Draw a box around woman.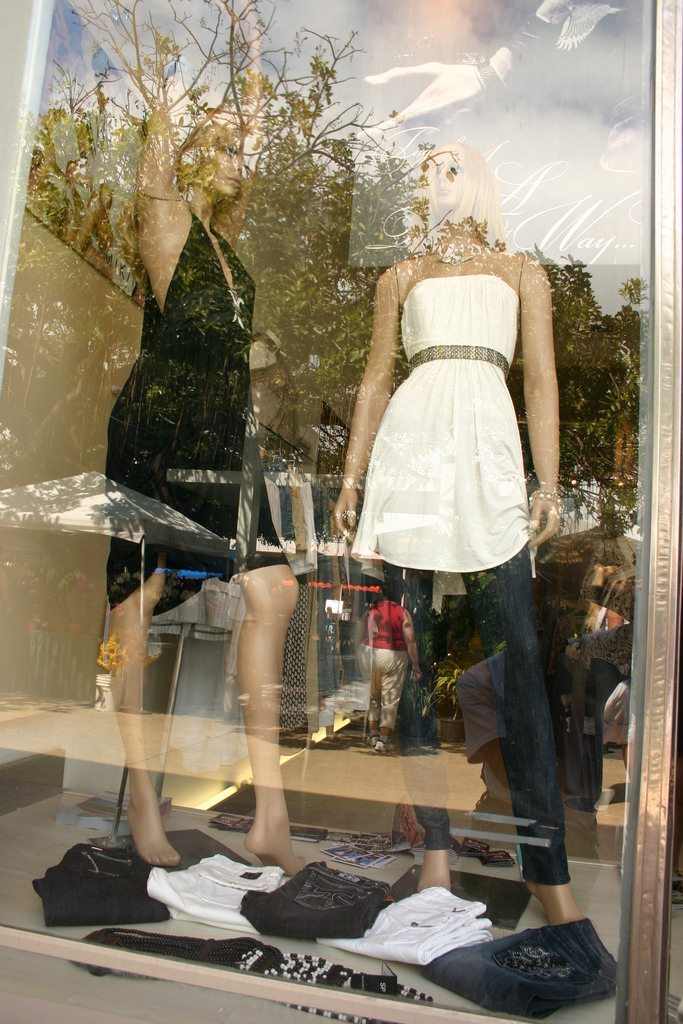
select_region(296, 168, 550, 893).
